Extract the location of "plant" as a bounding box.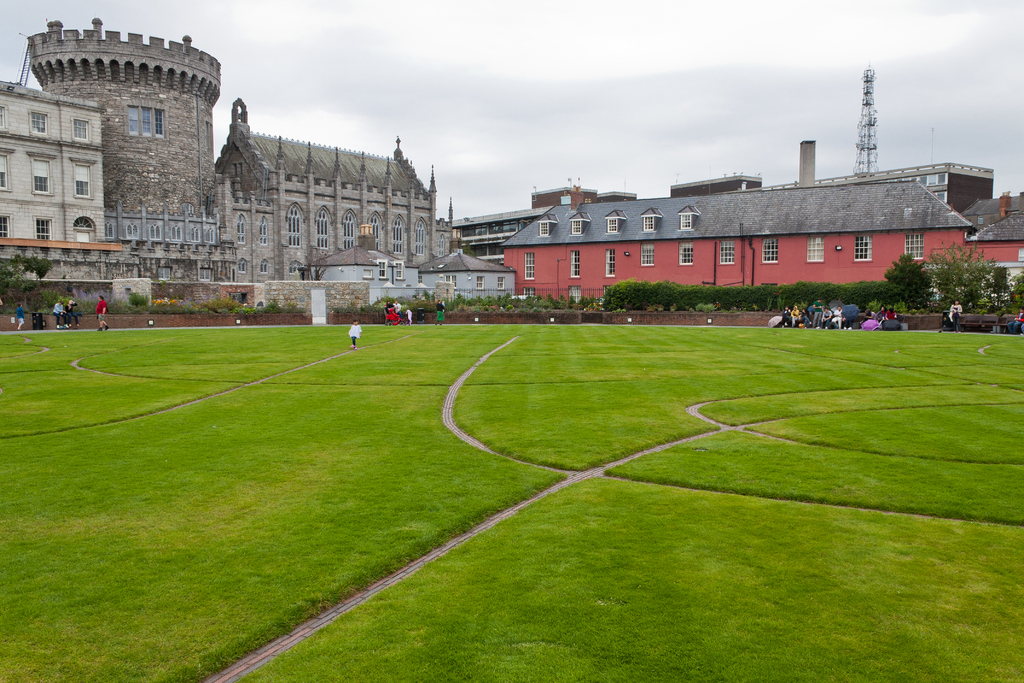
rect(0, 251, 52, 315).
